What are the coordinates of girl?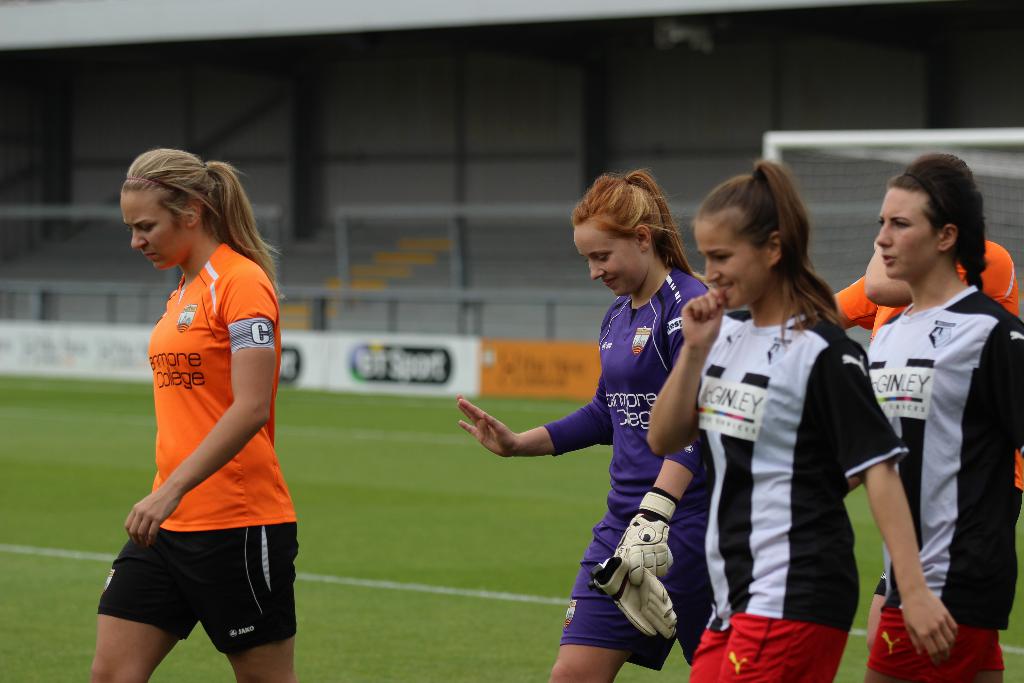
[650,161,961,682].
